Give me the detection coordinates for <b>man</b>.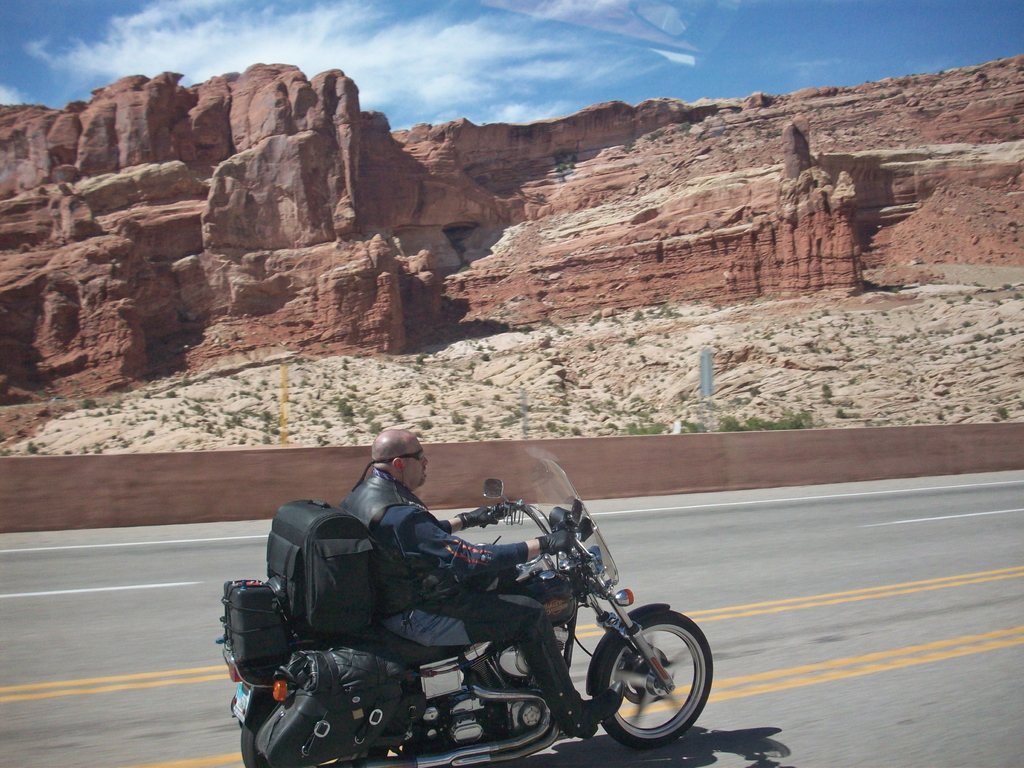
bbox(338, 428, 616, 743).
